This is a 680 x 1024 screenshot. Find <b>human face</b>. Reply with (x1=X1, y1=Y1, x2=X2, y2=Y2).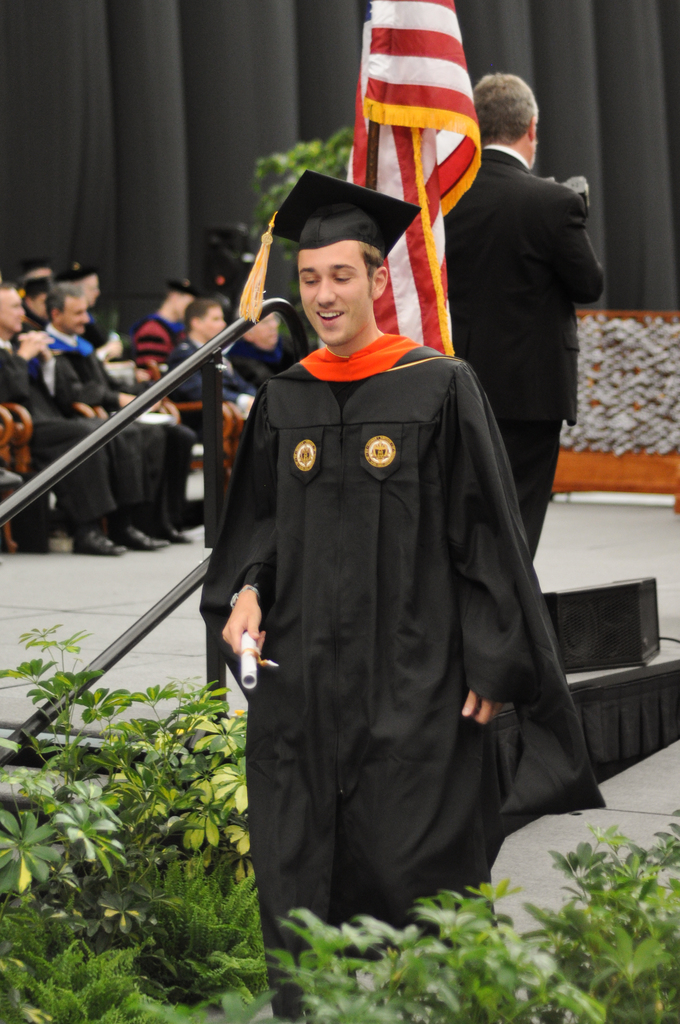
(x1=78, y1=271, x2=101, y2=299).
